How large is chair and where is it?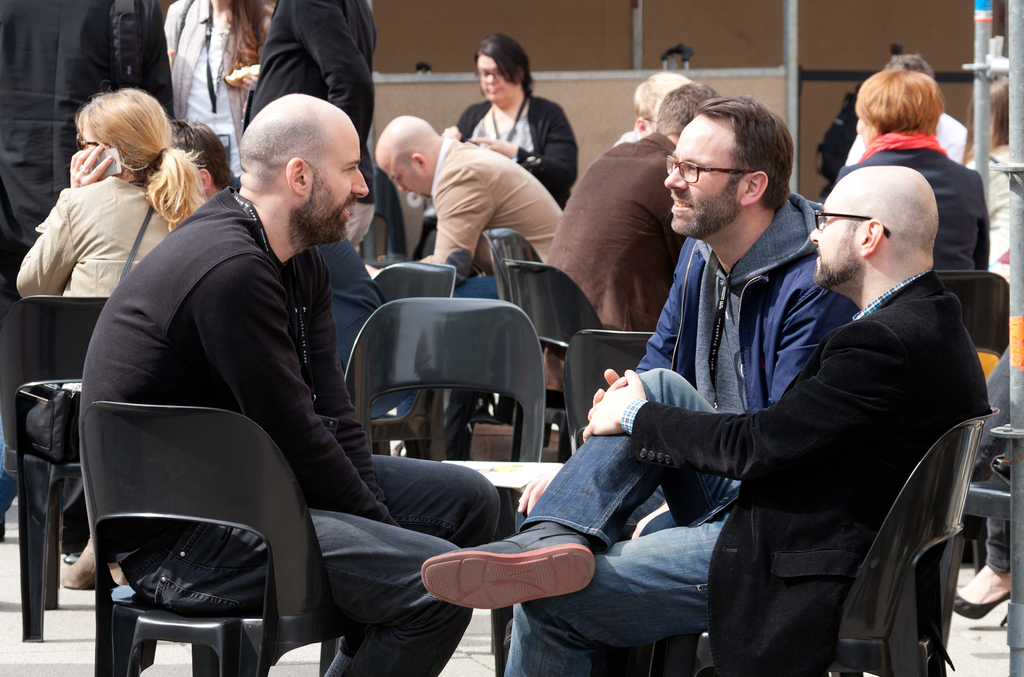
Bounding box: x1=60, y1=371, x2=355, y2=676.
